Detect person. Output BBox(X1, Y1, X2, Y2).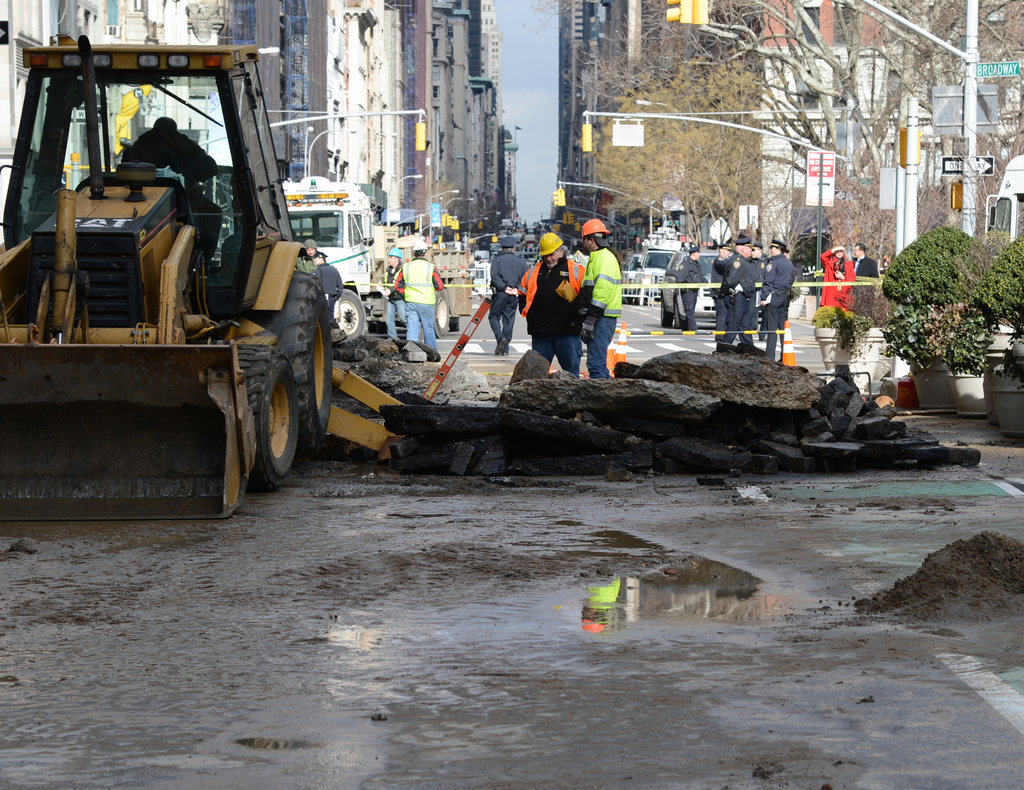
BBox(313, 252, 344, 306).
